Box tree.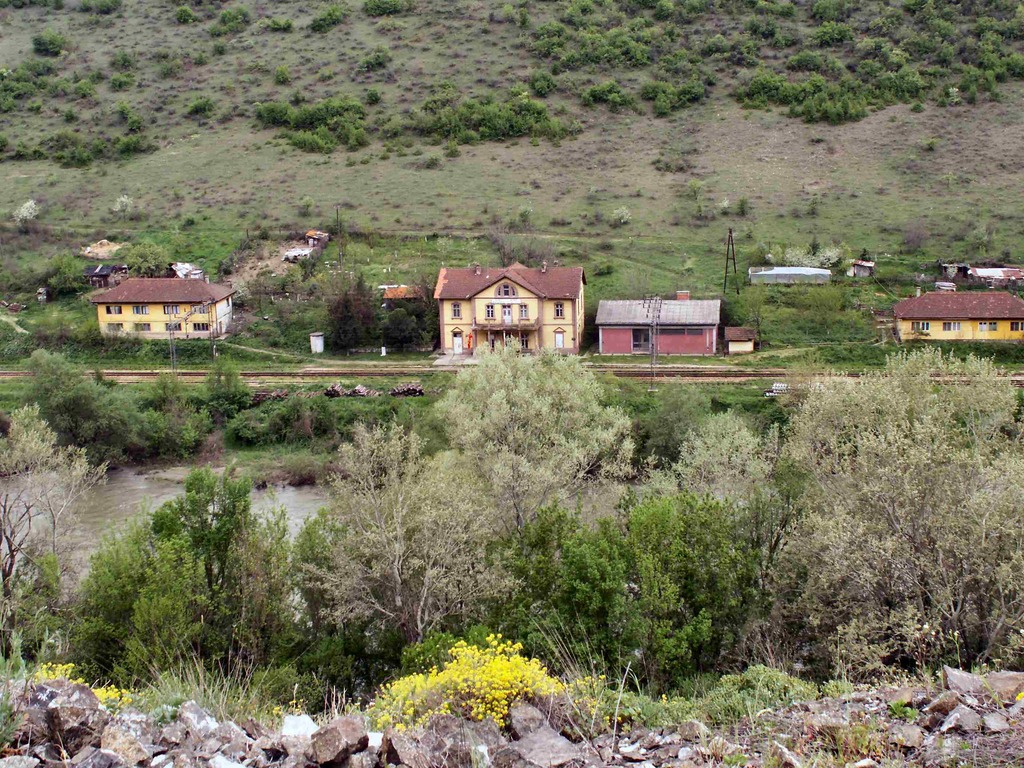
[366,0,407,19].
